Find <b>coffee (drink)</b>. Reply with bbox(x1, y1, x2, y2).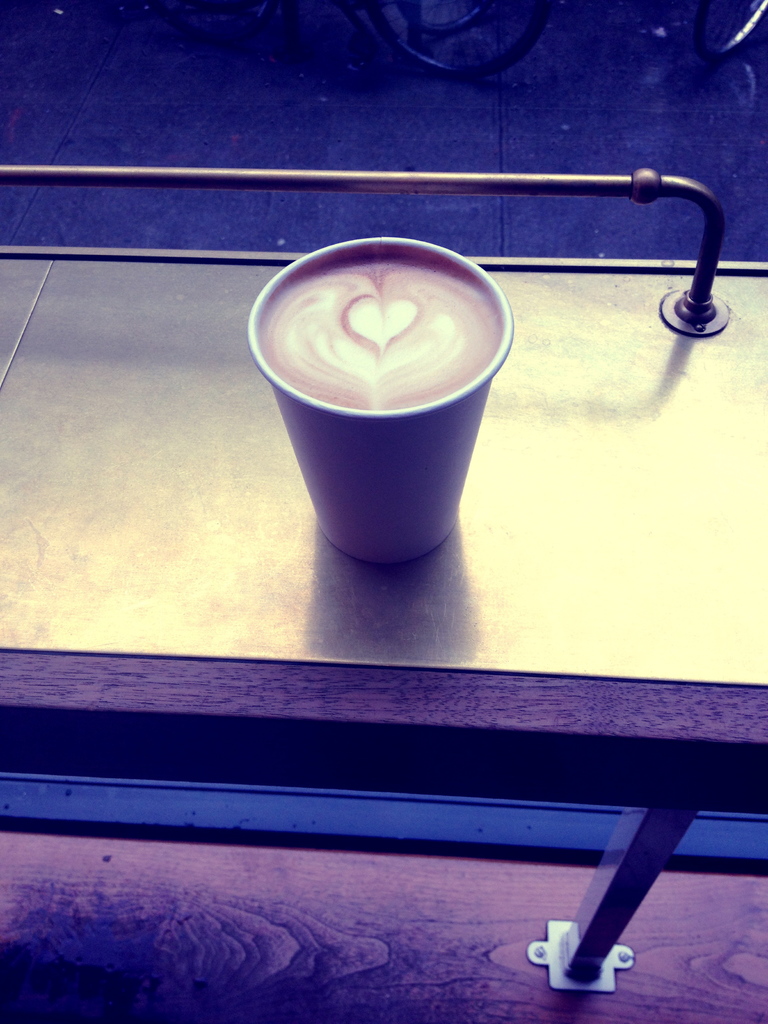
bbox(252, 243, 511, 405).
